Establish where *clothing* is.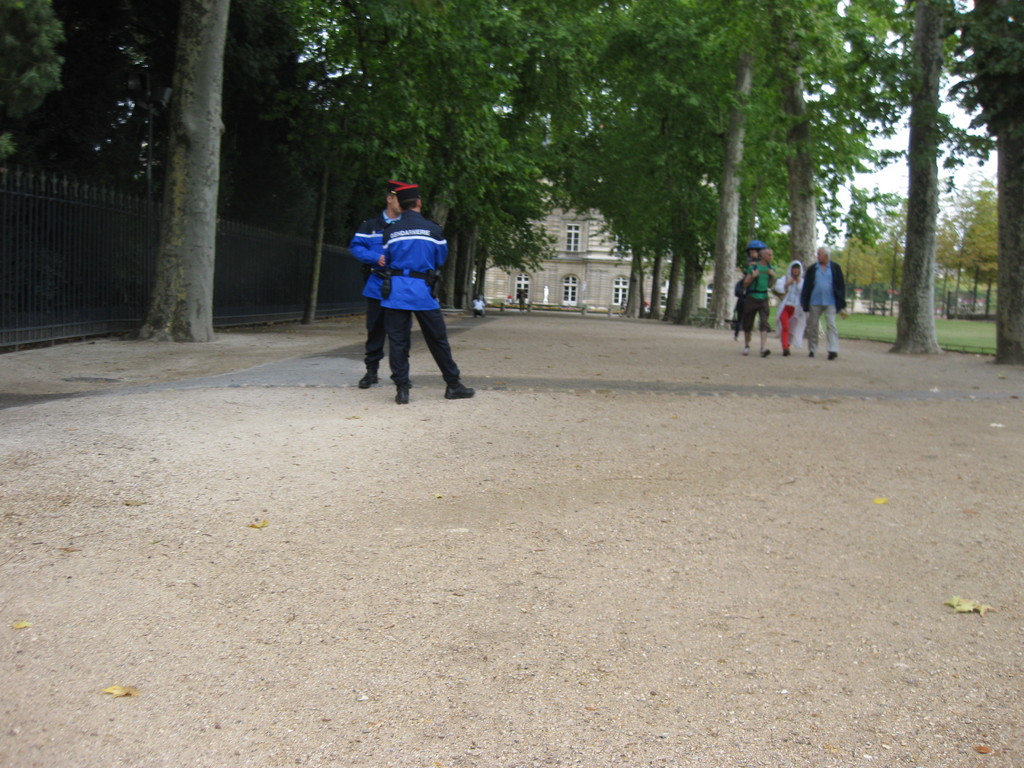
Established at [left=774, top=263, right=797, bottom=342].
